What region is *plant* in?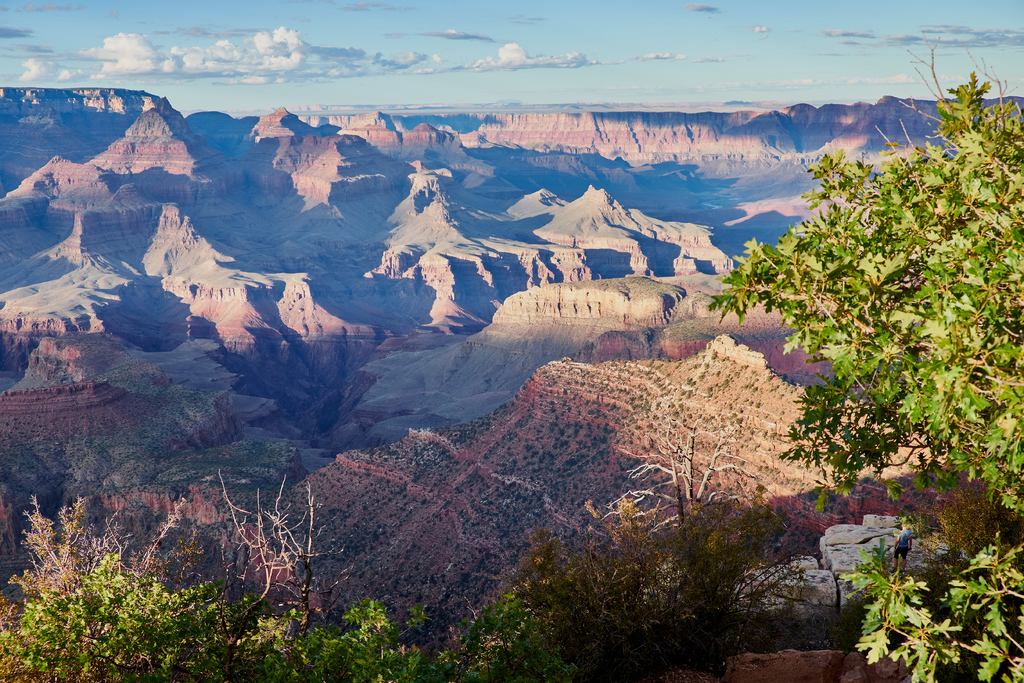
(x1=277, y1=584, x2=460, y2=682).
